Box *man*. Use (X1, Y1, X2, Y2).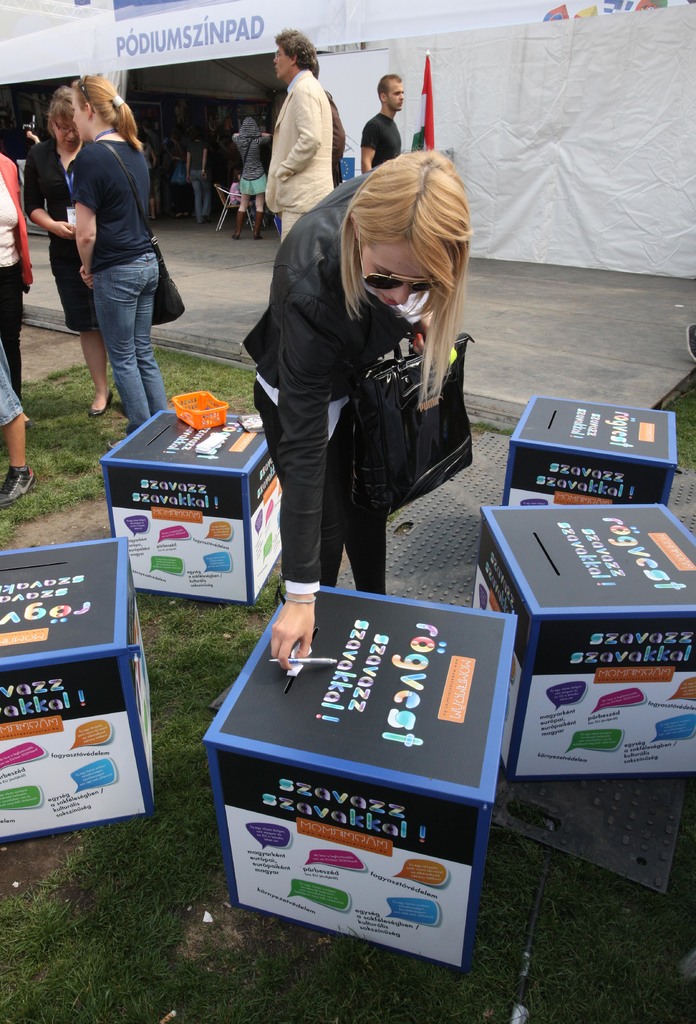
(314, 56, 346, 186).
